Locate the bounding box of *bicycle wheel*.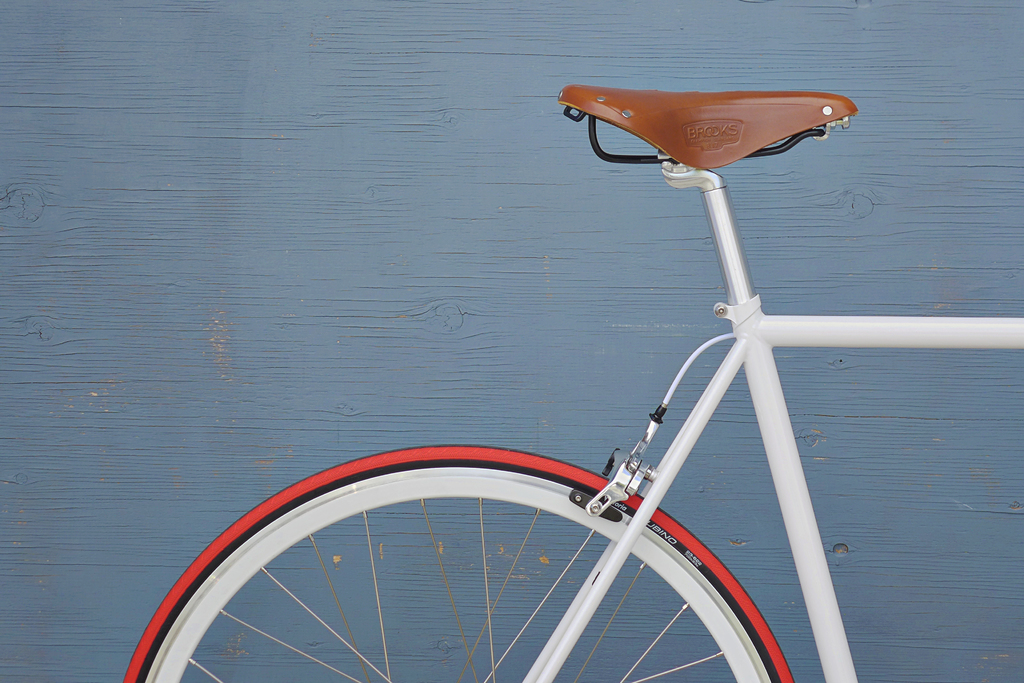
Bounding box: 190, 448, 758, 677.
